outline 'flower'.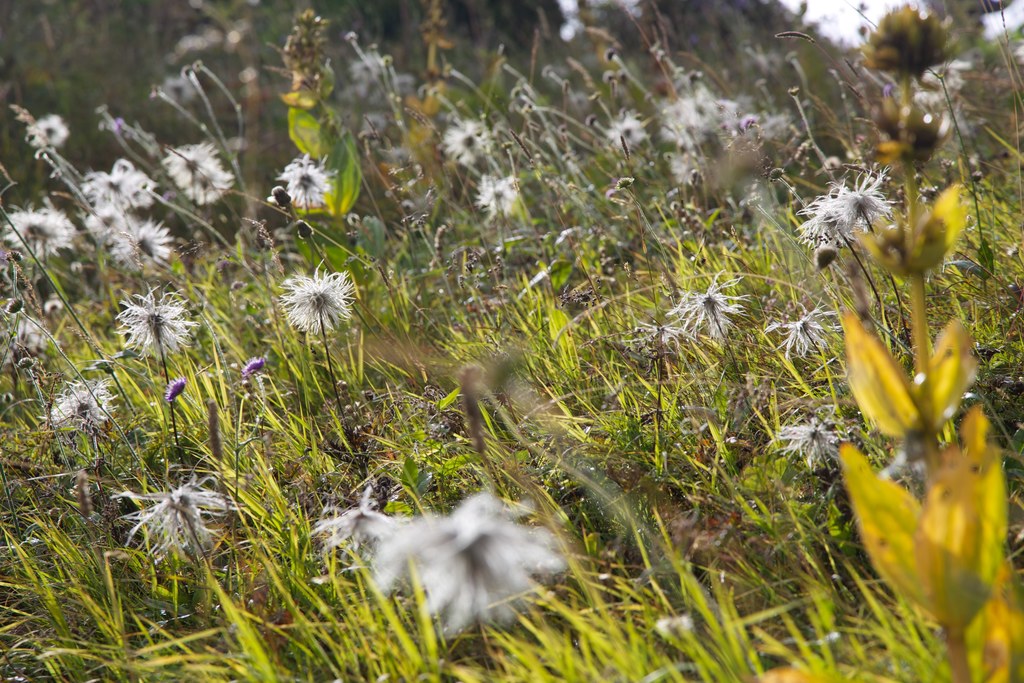
Outline: 556,0,584,41.
